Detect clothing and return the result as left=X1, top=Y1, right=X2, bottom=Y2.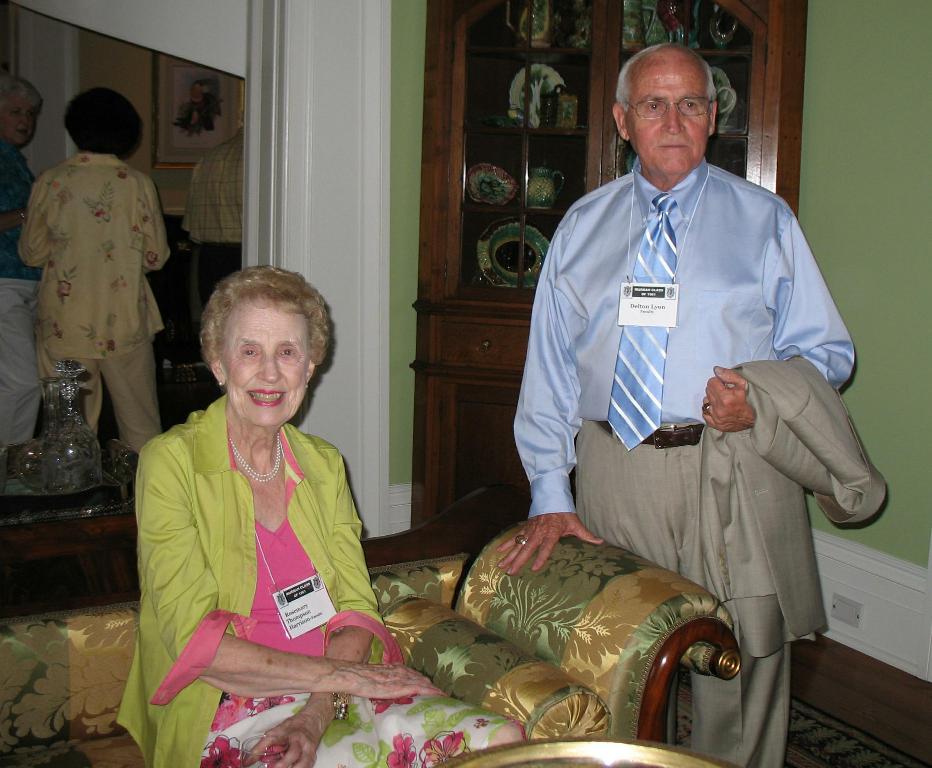
left=24, top=154, right=170, bottom=358.
